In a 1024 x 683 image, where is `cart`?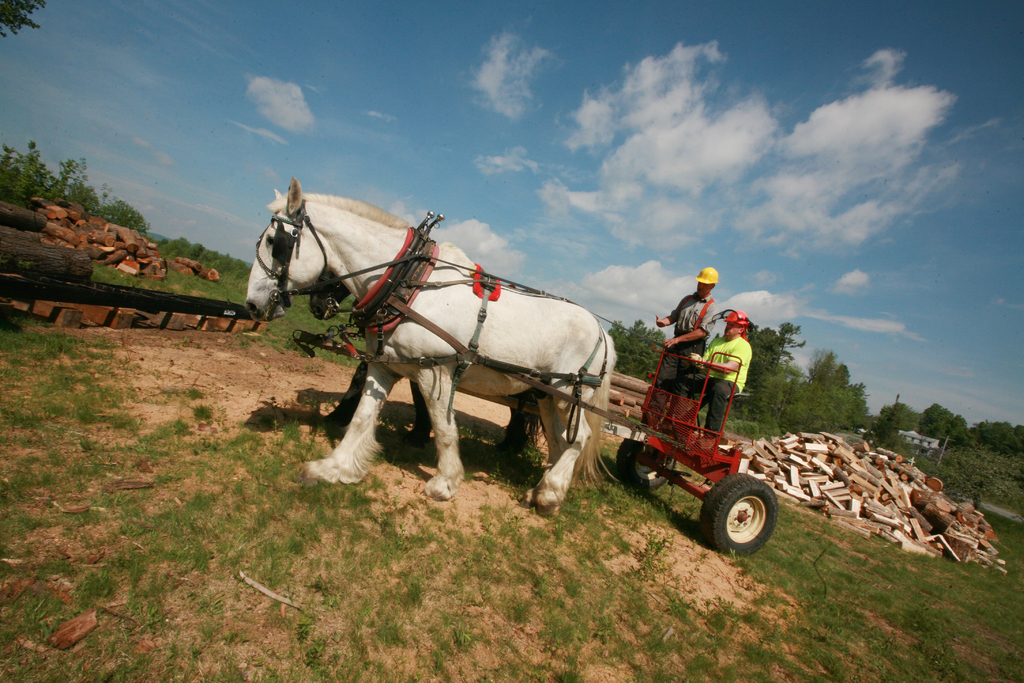
{"left": 298, "top": 210, "right": 778, "bottom": 559}.
